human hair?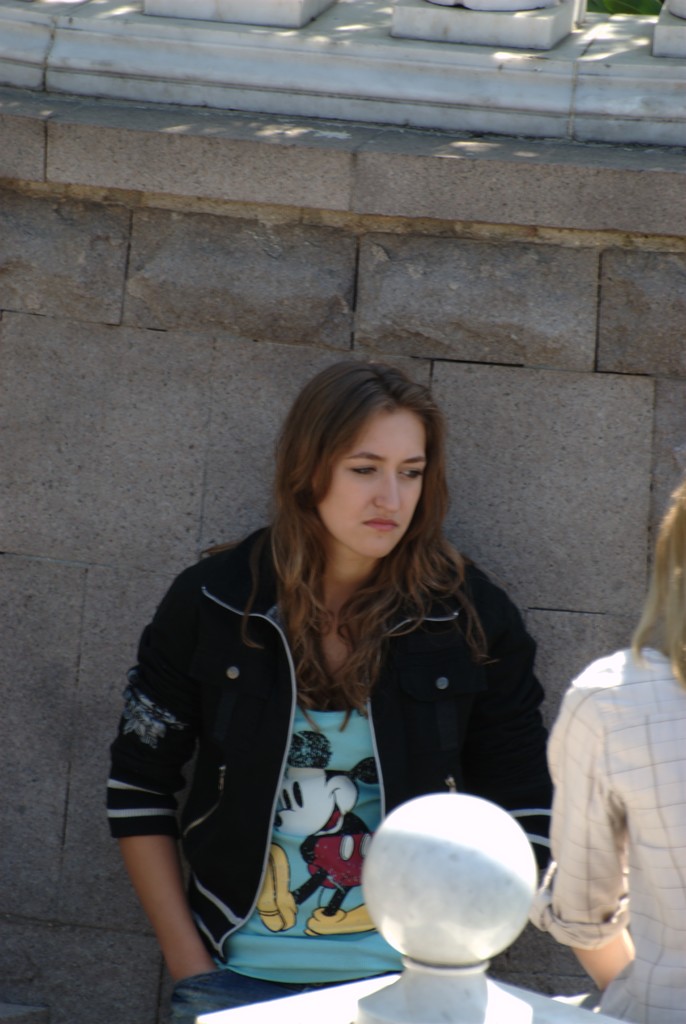
x1=259, y1=344, x2=472, y2=659
